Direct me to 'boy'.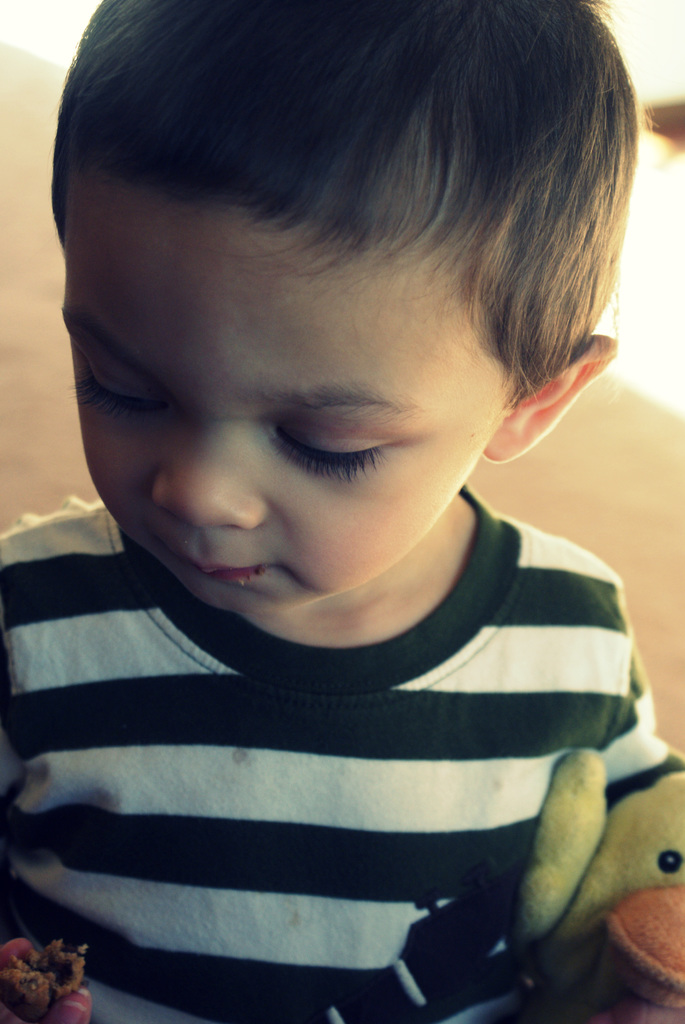
Direction: bbox(0, 0, 684, 1023).
